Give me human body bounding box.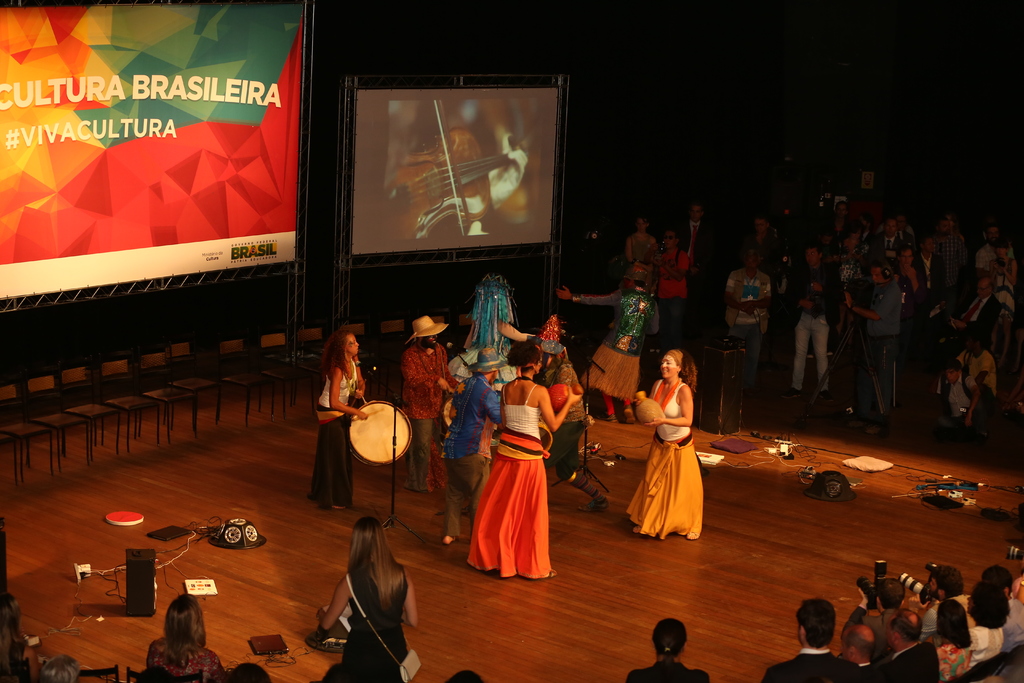
bbox(761, 650, 860, 682).
